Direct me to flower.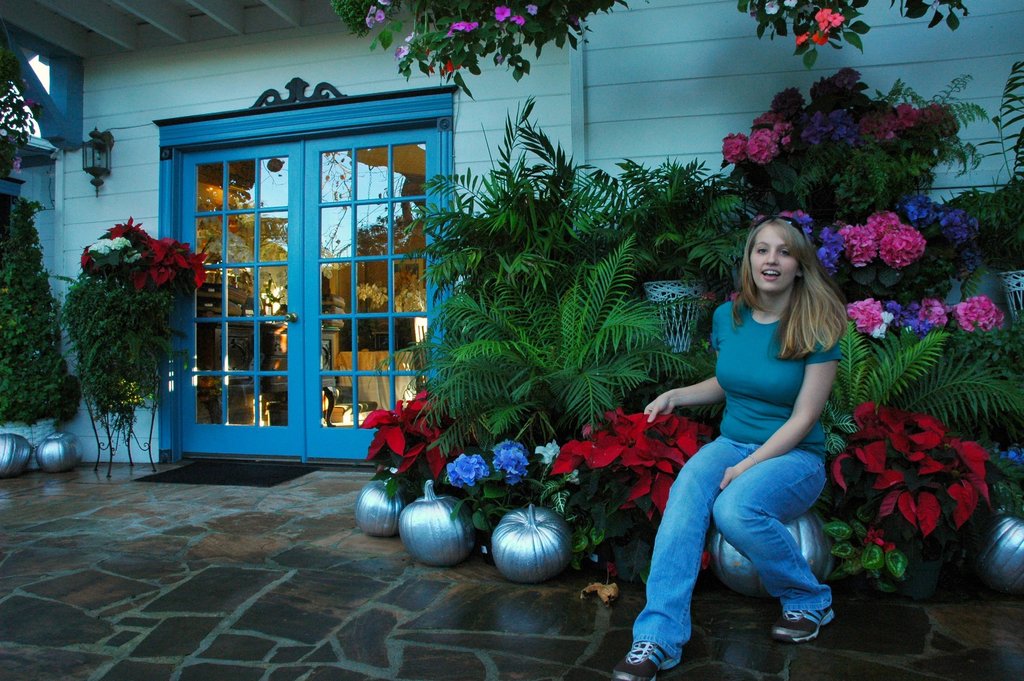
Direction: 798,31,811,46.
